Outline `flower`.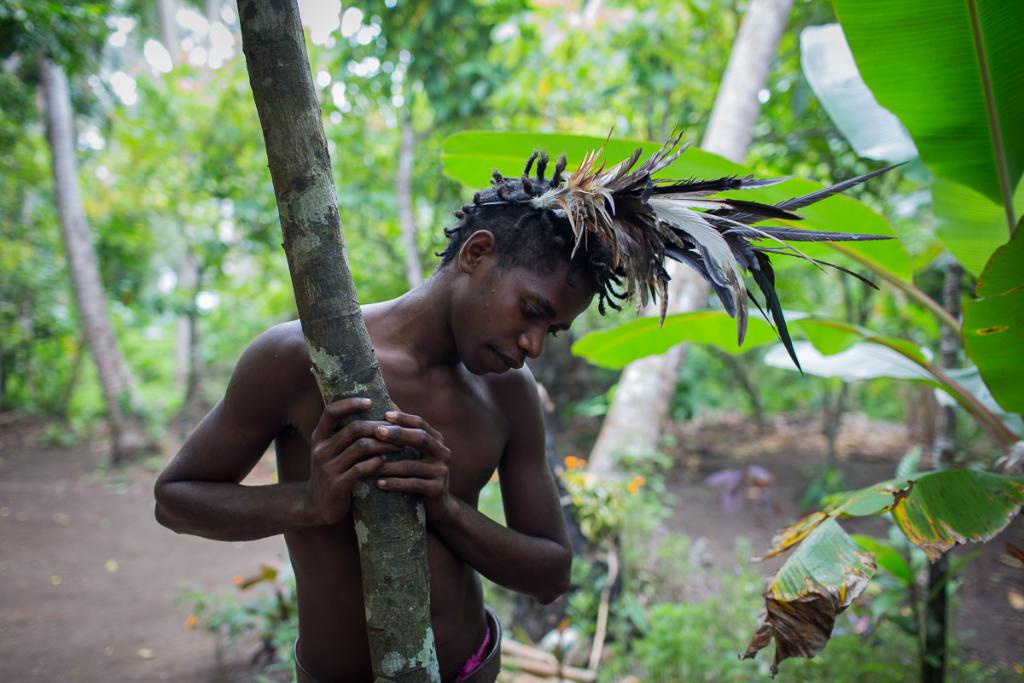
Outline: 565:450:591:472.
